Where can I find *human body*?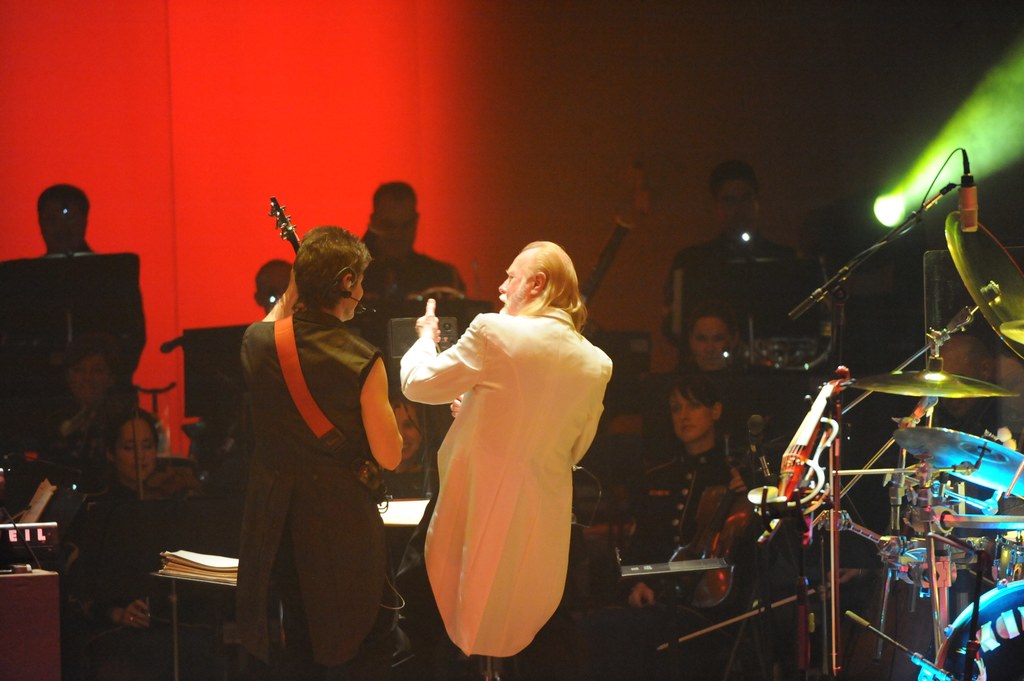
You can find it at (637,304,782,449).
